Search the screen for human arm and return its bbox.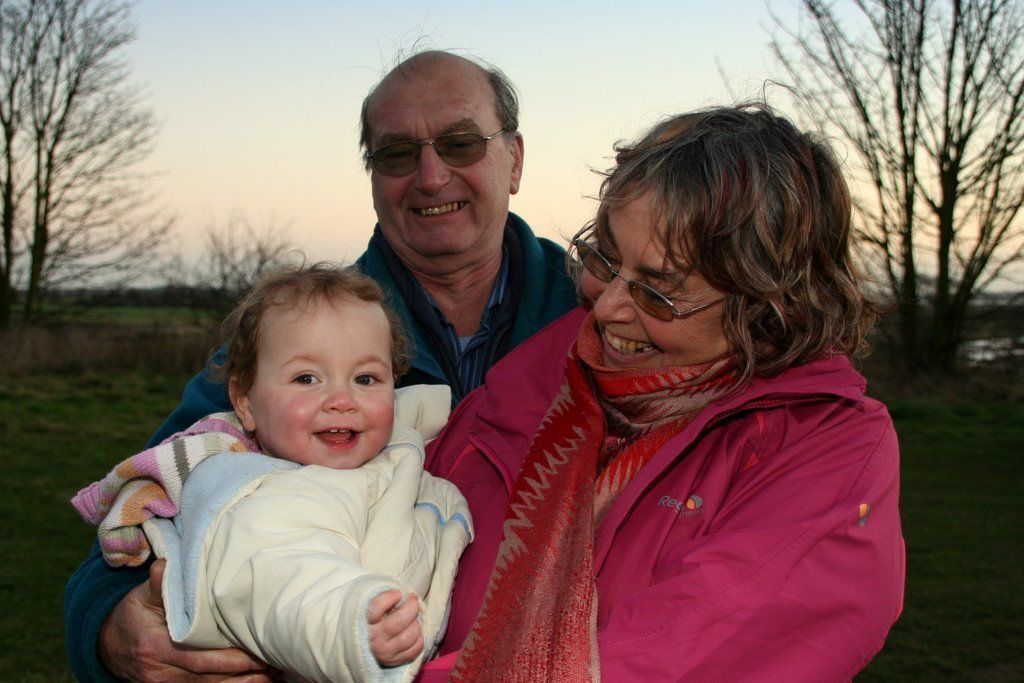
Found: bbox(557, 249, 597, 340).
